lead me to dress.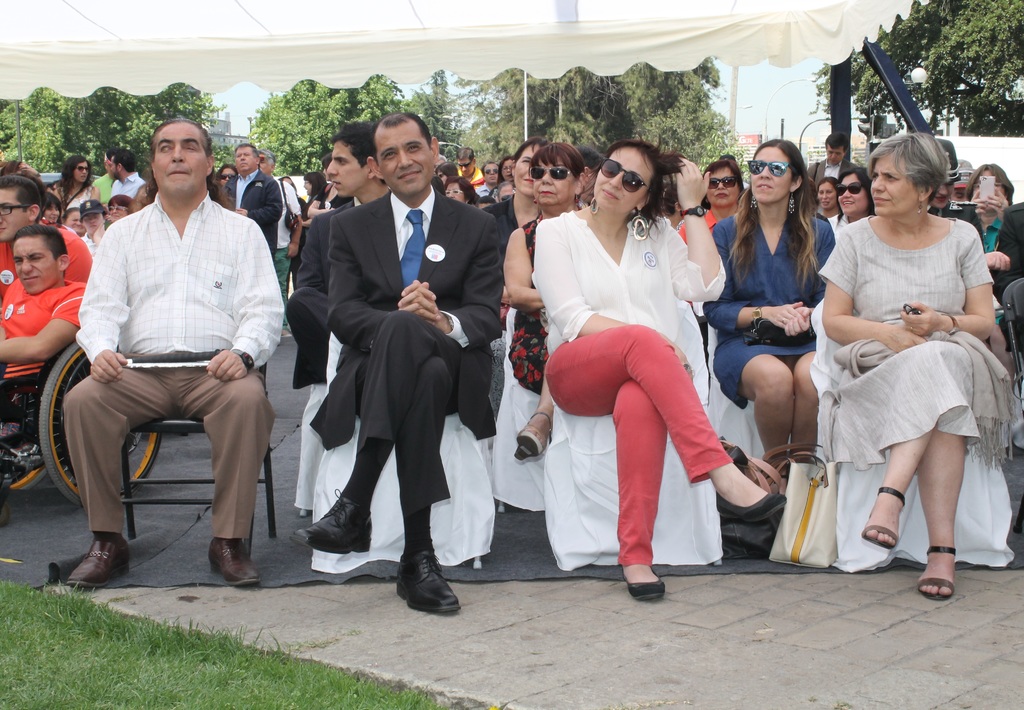
Lead to pyautogui.locateOnScreen(812, 209, 994, 478).
